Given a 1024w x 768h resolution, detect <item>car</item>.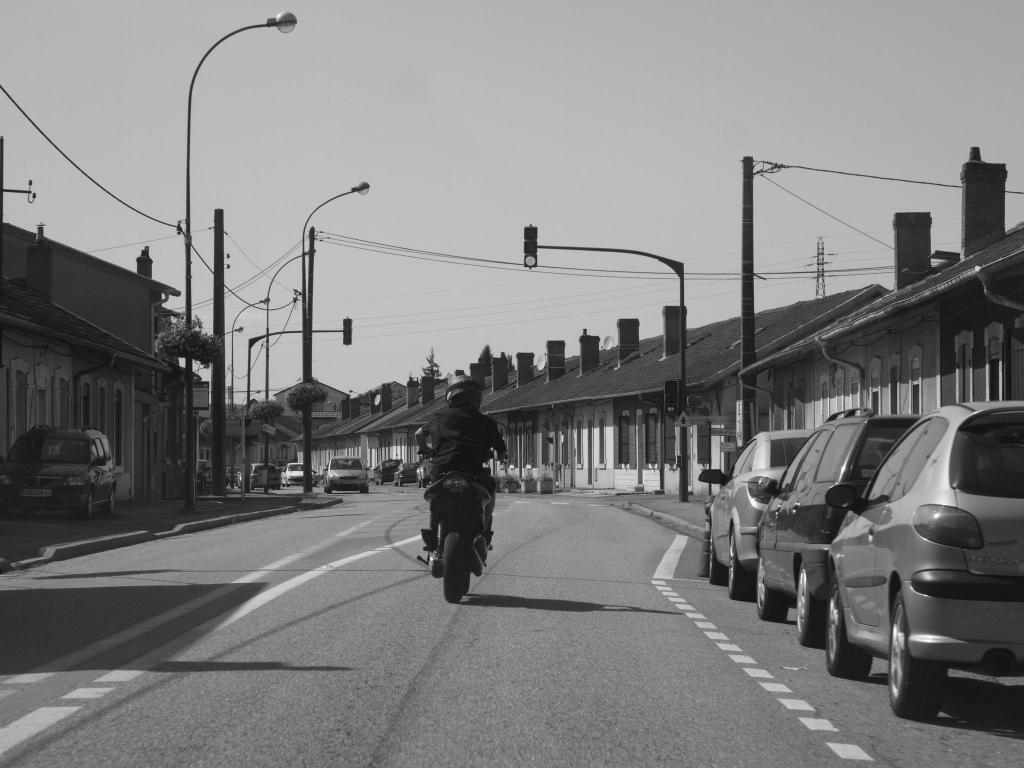
bbox=(708, 424, 806, 598).
